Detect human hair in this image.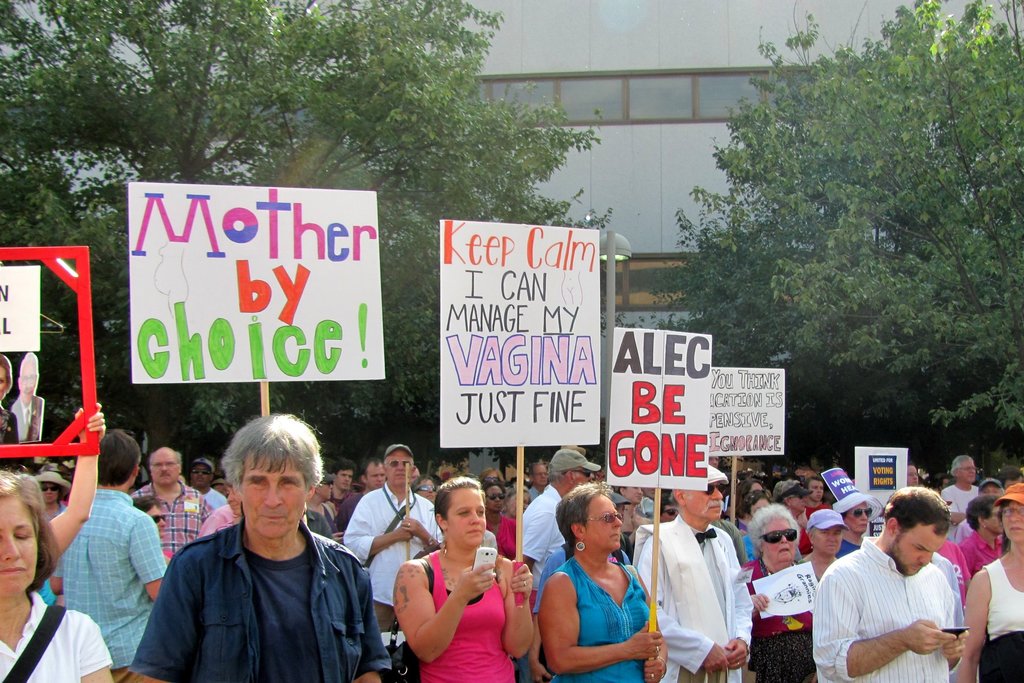
Detection: rect(965, 497, 1007, 536).
